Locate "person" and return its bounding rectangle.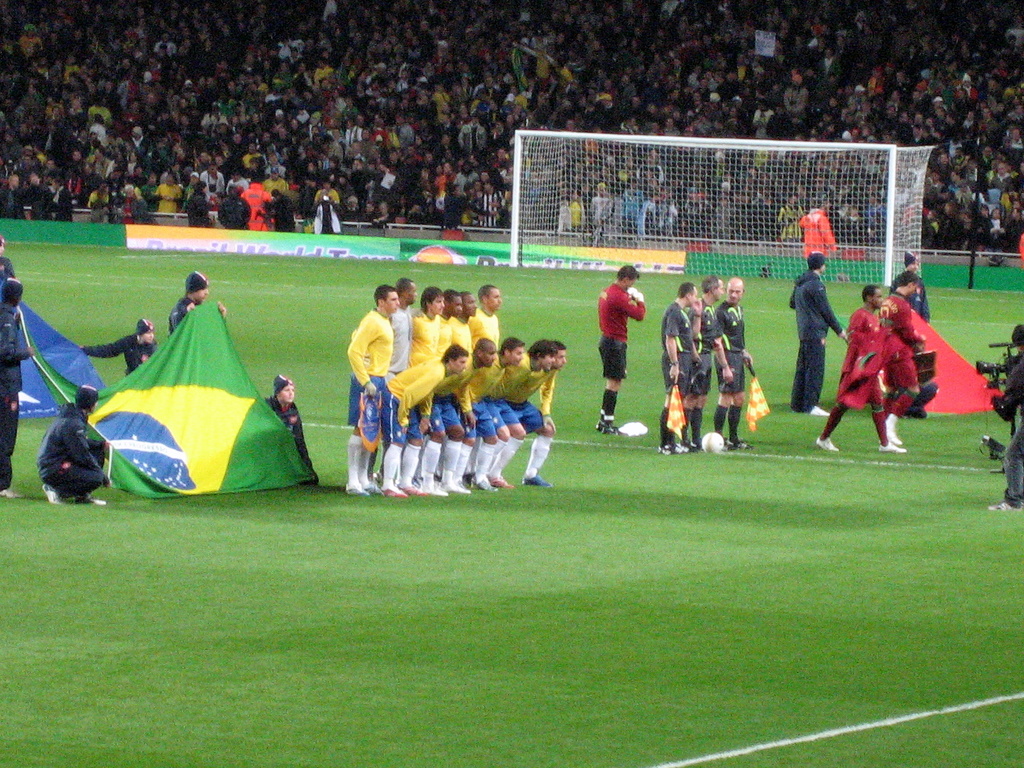
crop(307, 189, 344, 234).
